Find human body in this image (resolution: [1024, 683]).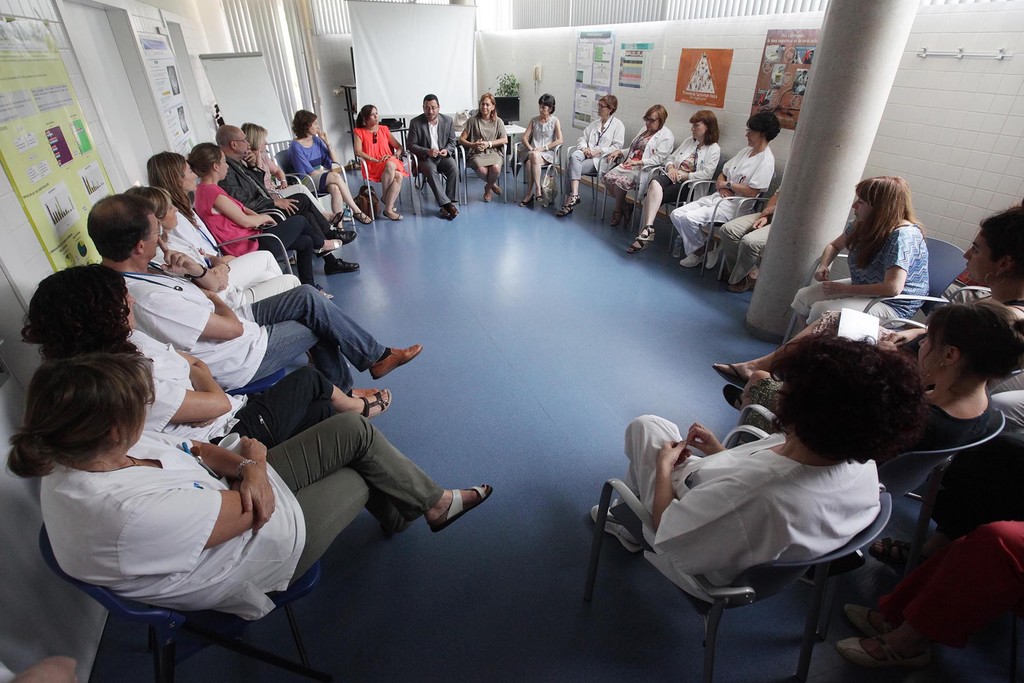
<bbox>285, 109, 376, 223</bbox>.
